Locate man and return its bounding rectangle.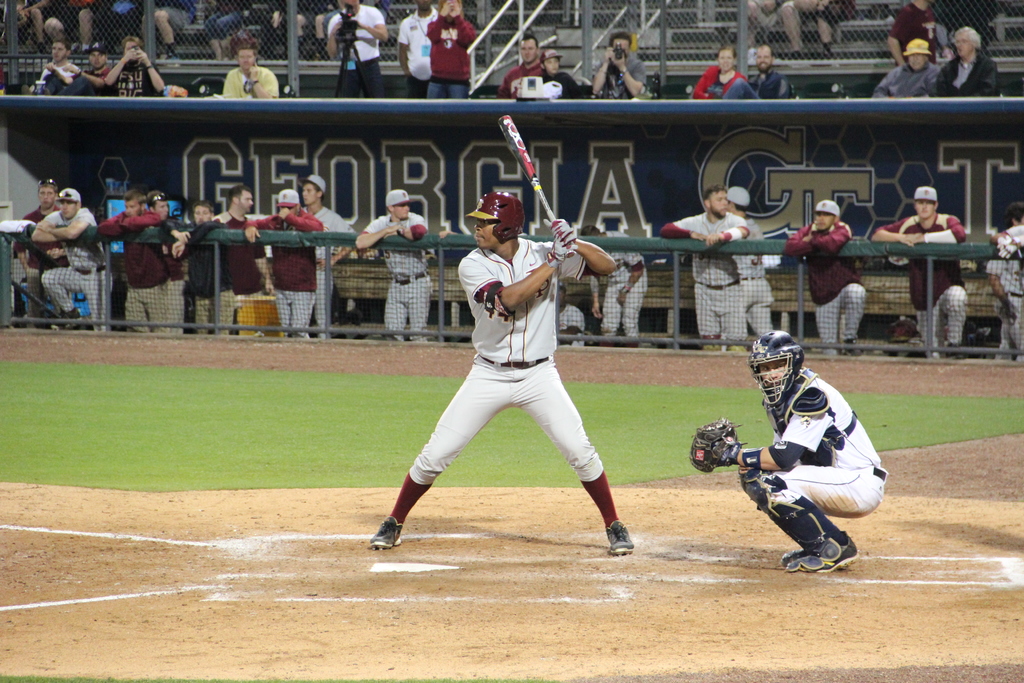
[21, 36, 79, 98].
